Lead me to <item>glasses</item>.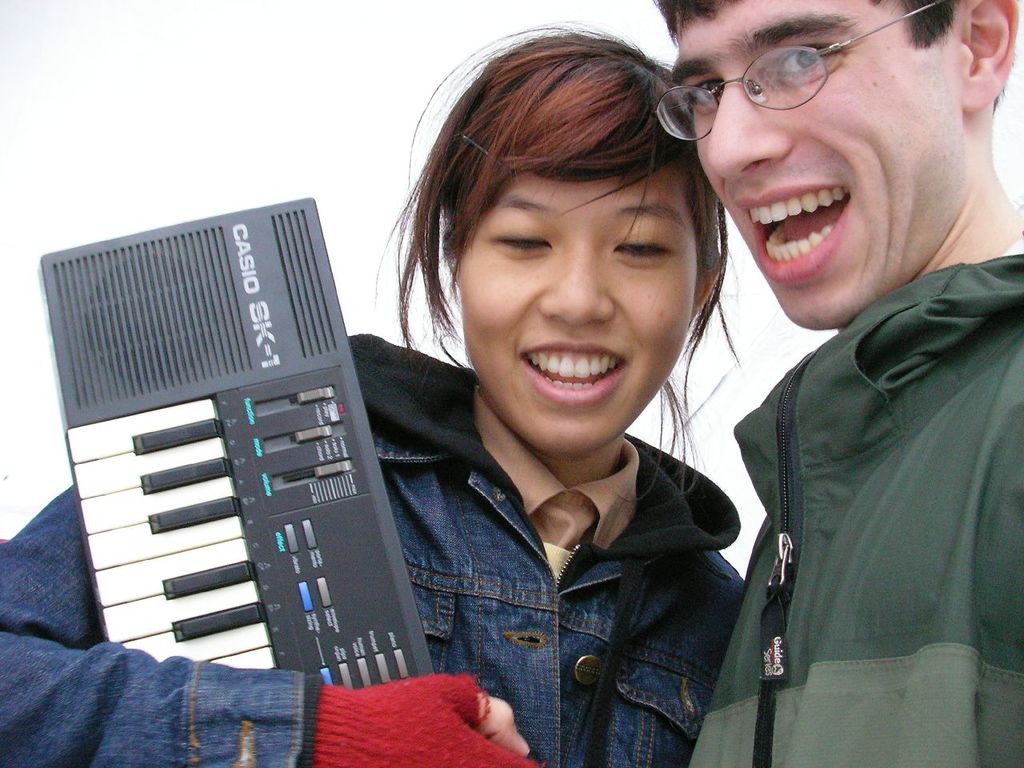
Lead to x1=654 y1=0 x2=946 y2=142.
